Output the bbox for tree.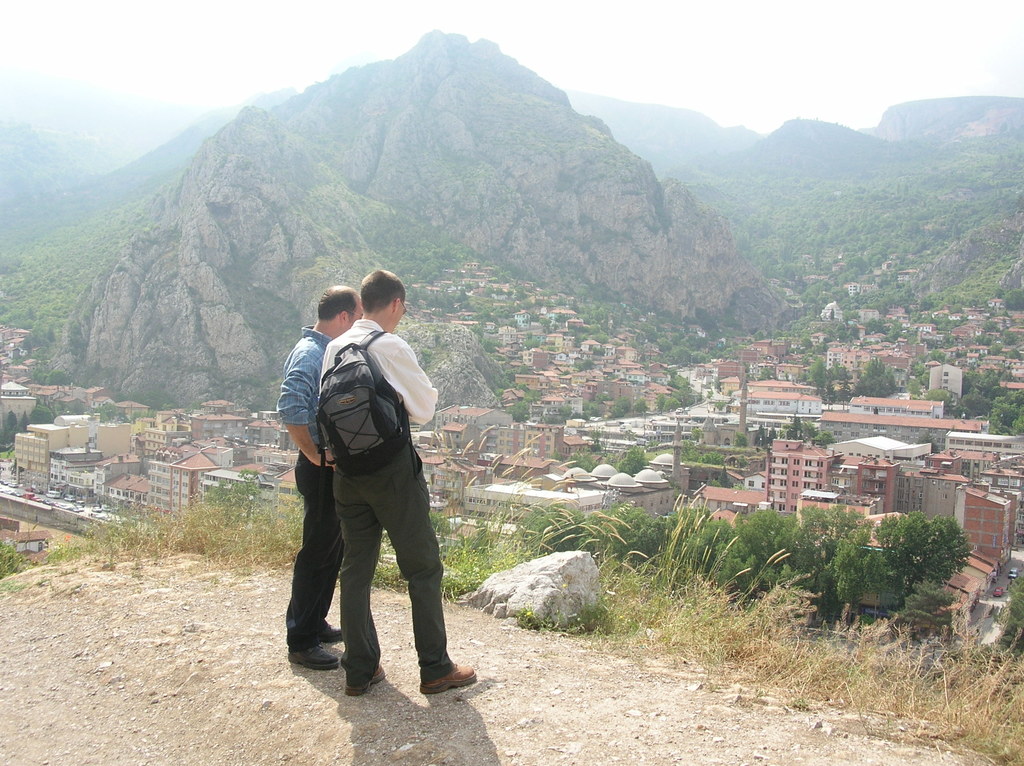
rect(926, 387, 954, 413).
